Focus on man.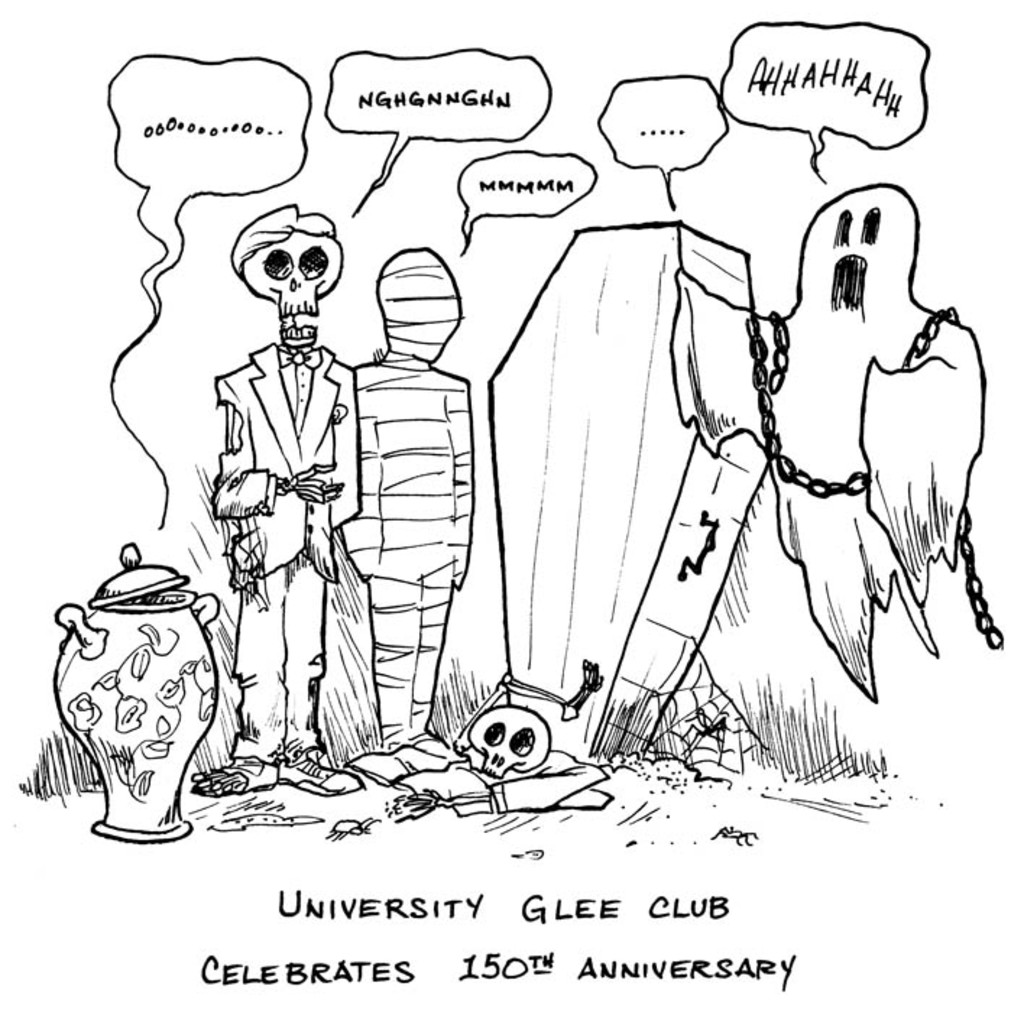
Focused at box=[337, 246, 473, 763].
